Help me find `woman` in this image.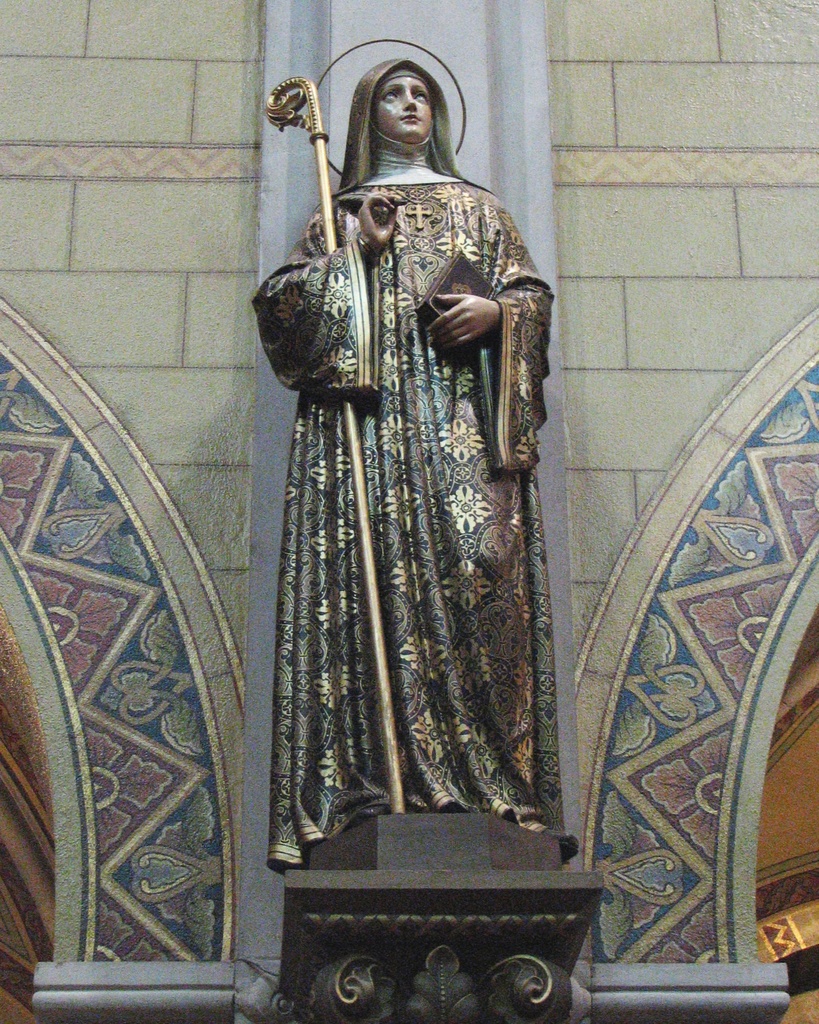
Found it: {"left": 254, "top": 57, "right": 555, "bottom": 885}.
